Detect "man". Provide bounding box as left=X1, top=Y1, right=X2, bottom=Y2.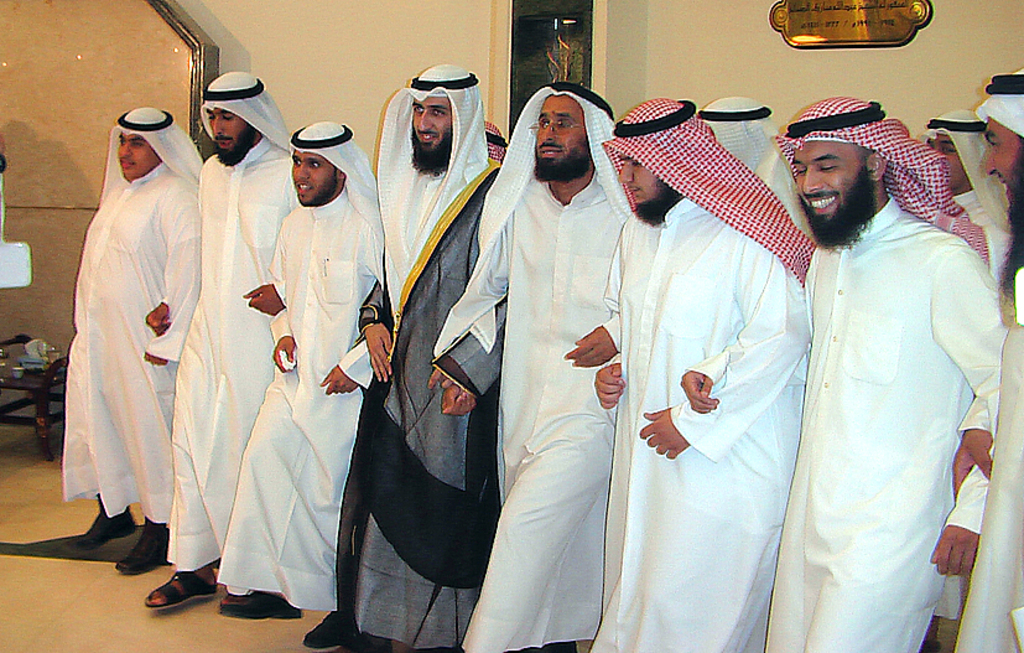
left=750, top=82, right=1008, bottom=636.
